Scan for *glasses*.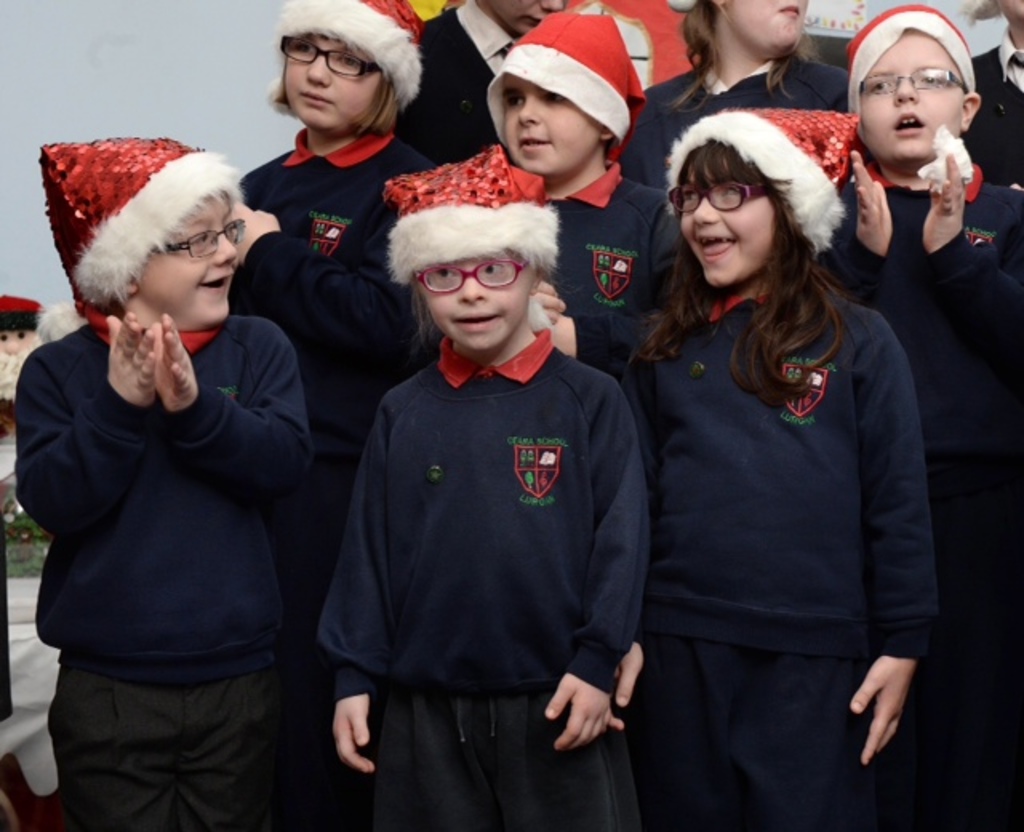
Scan result: crop(277, 34, 384, 77).
